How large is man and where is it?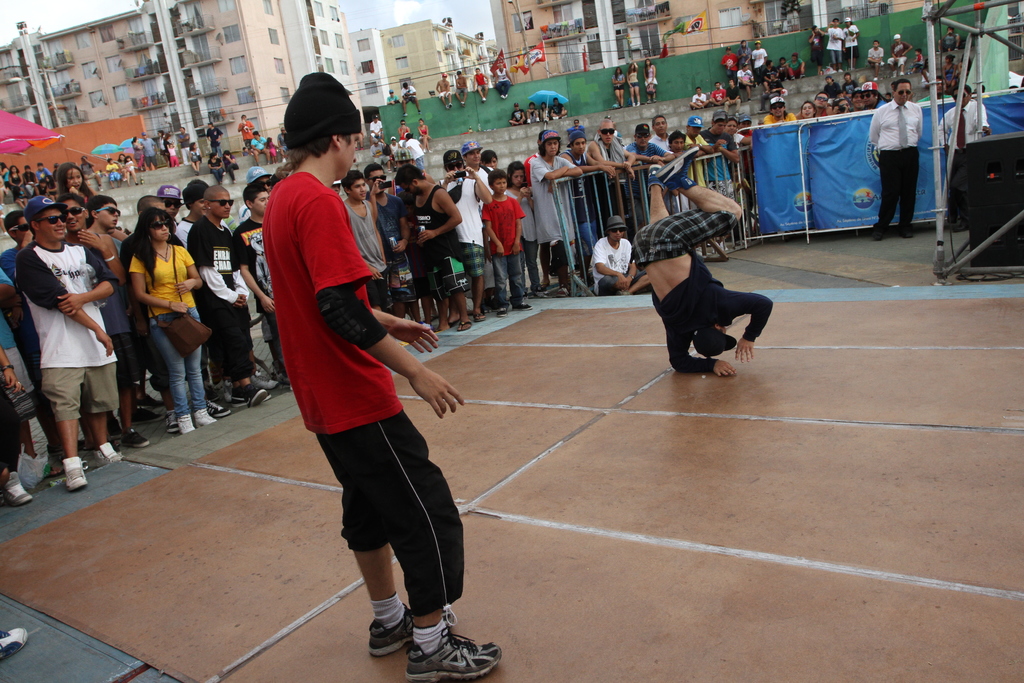
Bounding box: [x1=205, y1=121, x2=225, y2=158].
